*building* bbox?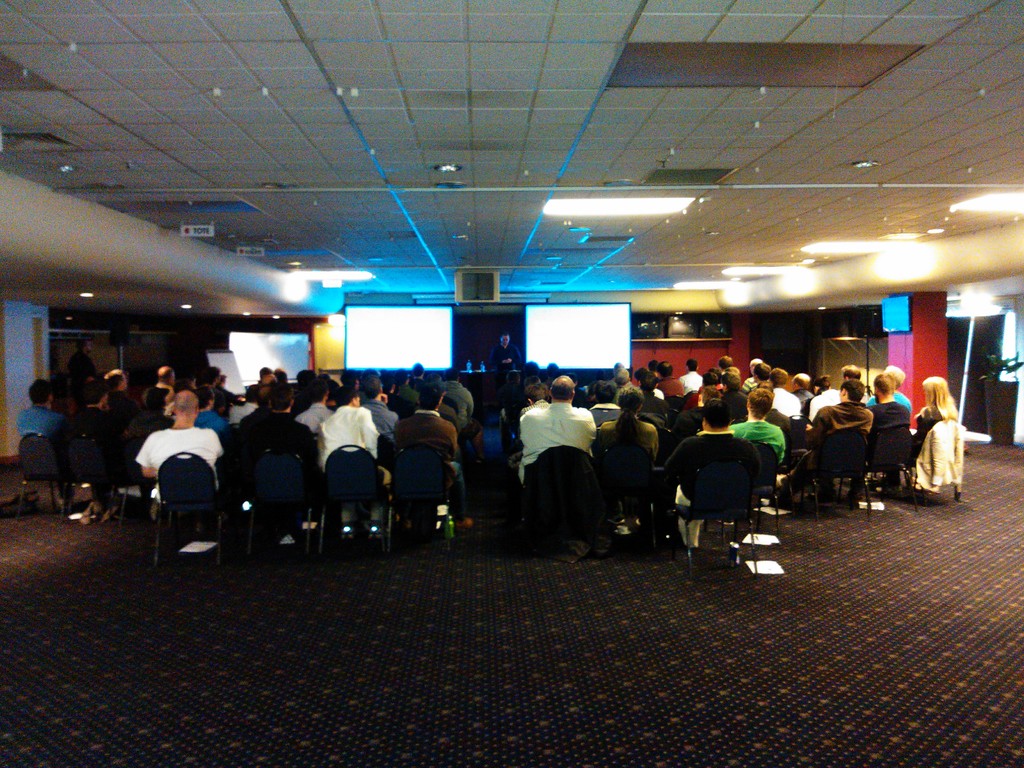
[x1=2, y1=1, x2=1023, y2=767]
